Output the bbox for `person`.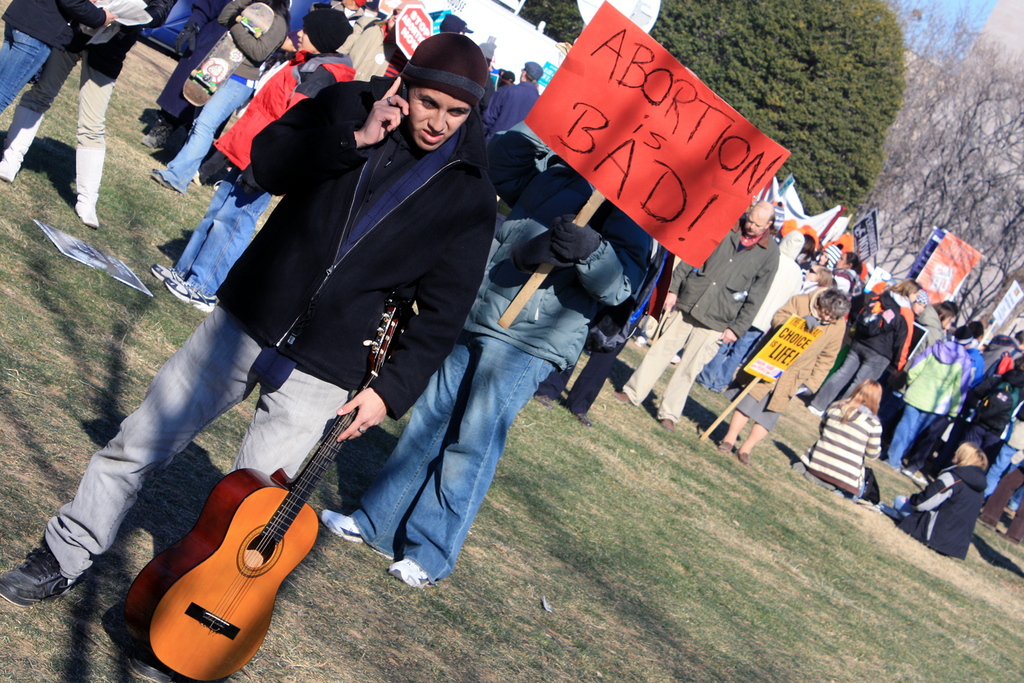
{"left": 616, "top": 199, "right": 780, "bottom": 430}.
